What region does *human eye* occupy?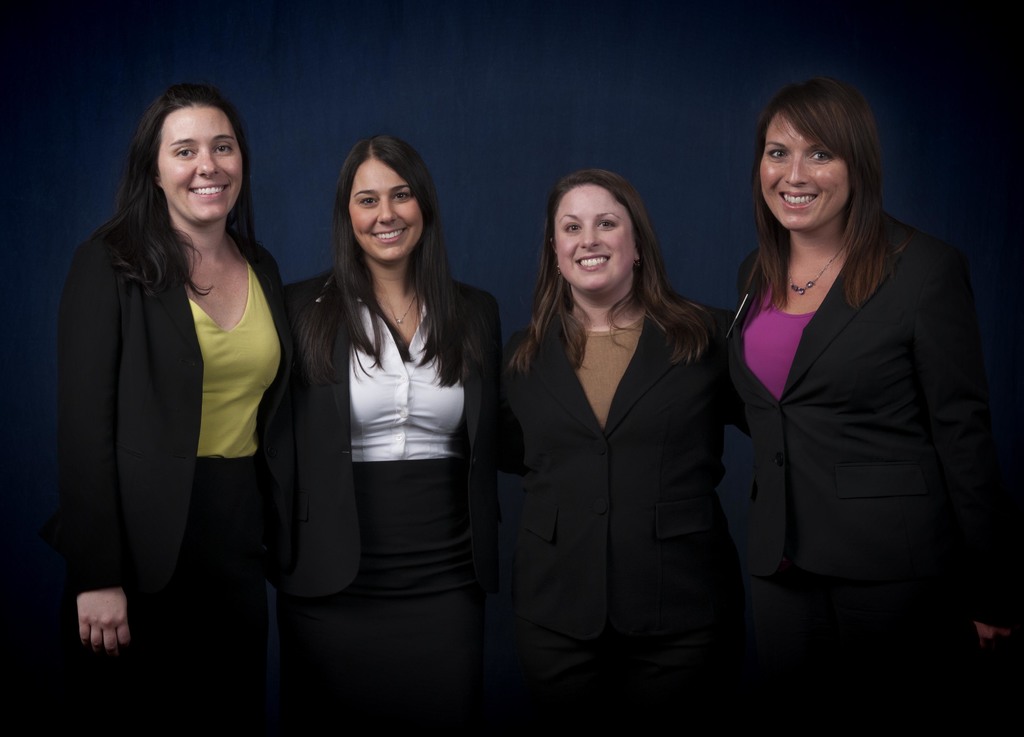
pyautogui.locateOnScreen(169, 143, 198, 162).
